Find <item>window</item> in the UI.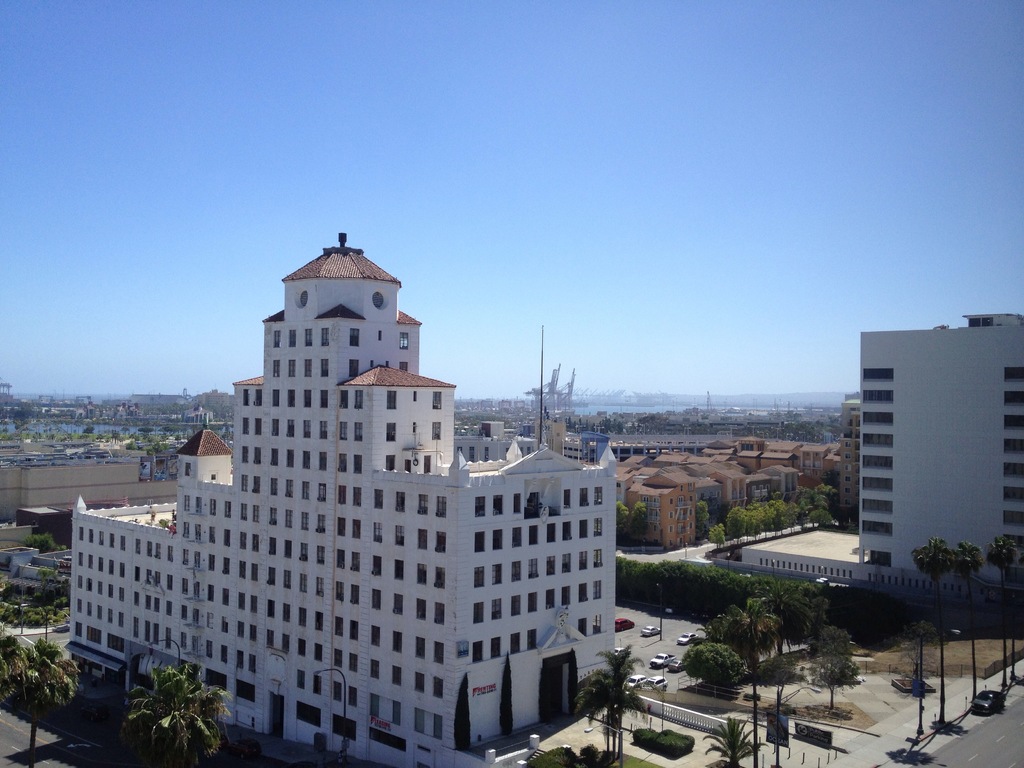
UI element at Rect(242, 390, 250, 407).
